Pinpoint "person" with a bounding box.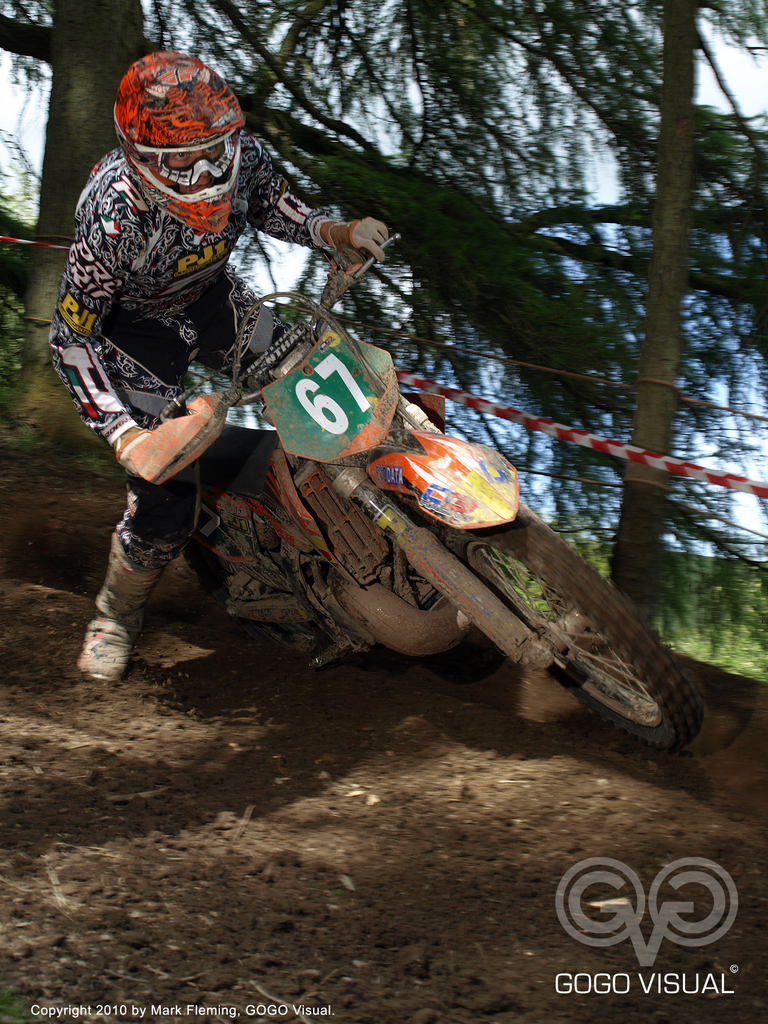
70, 54, 395, 684.
